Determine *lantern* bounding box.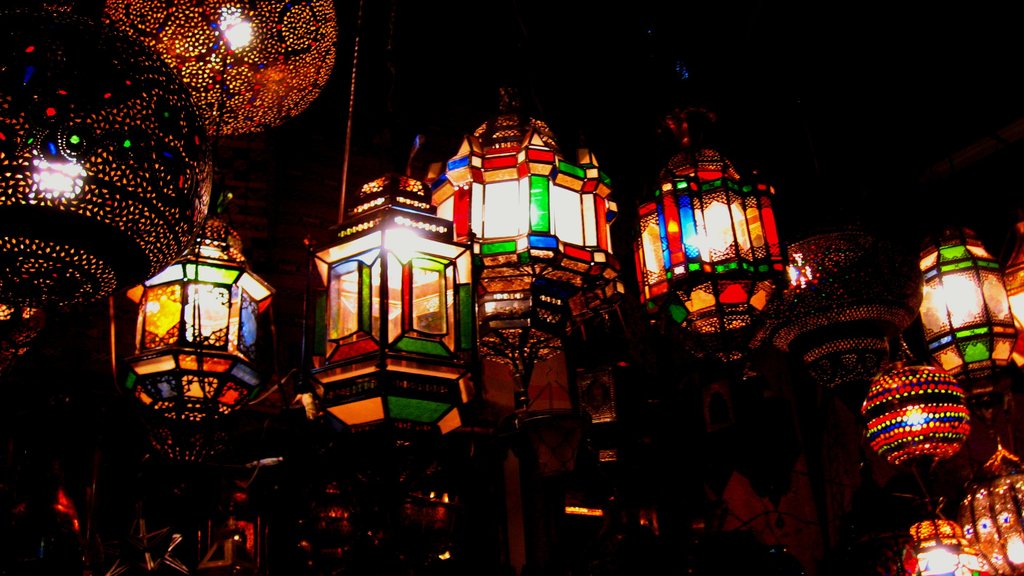
Determined: BBox(630, 147, 787, 349).
